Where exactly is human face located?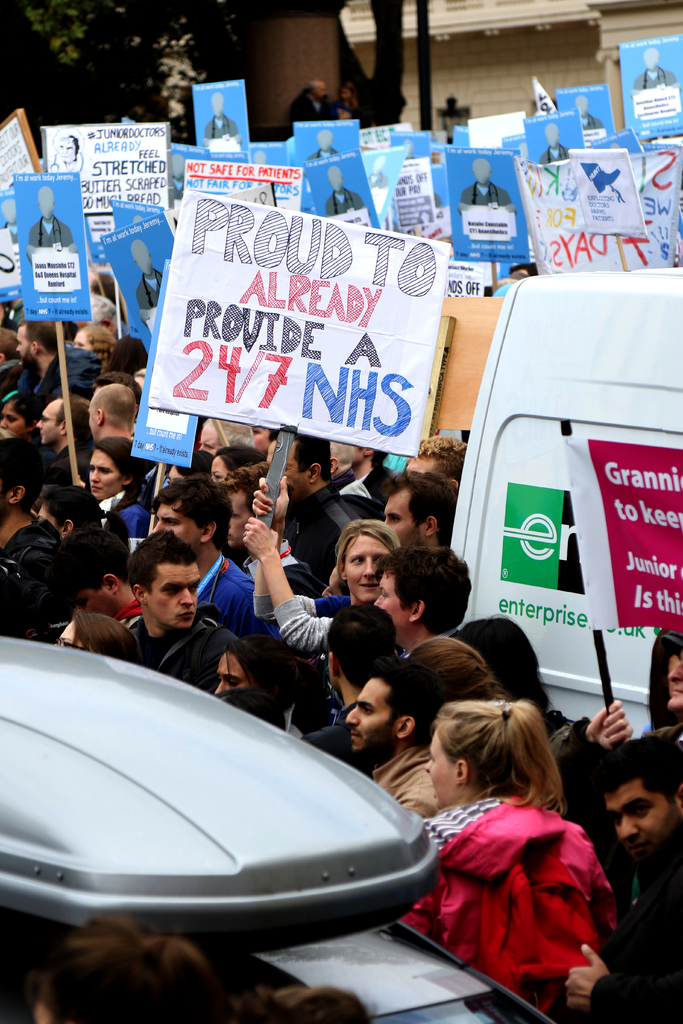
Its bounding box is 340, 519, 384, 608.
